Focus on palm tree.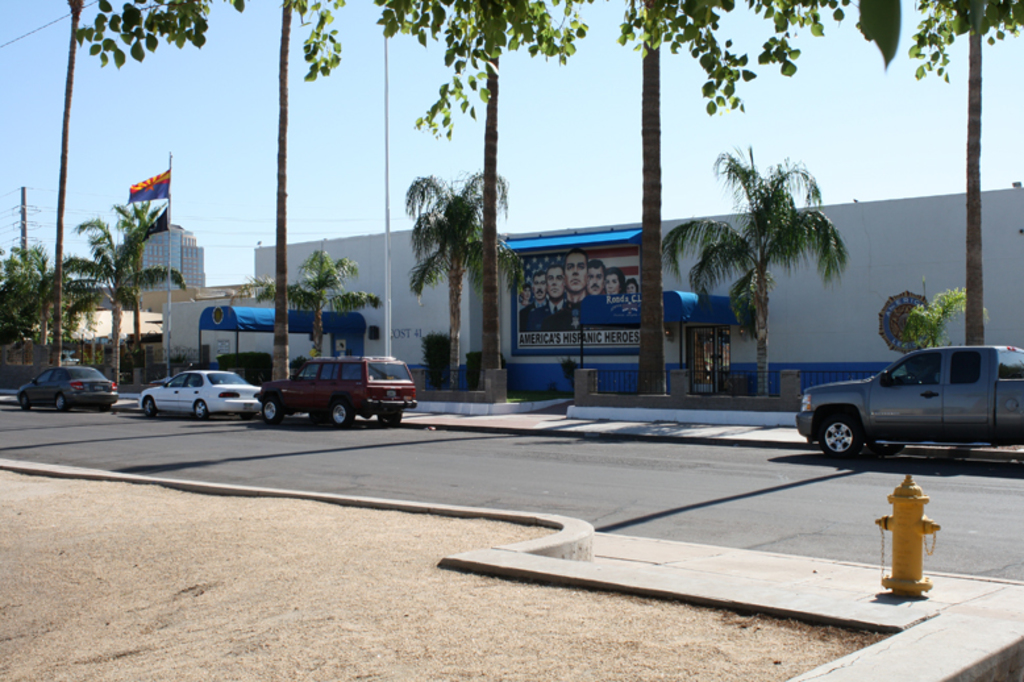
Focused at locate(688, 162, 821, 396).
